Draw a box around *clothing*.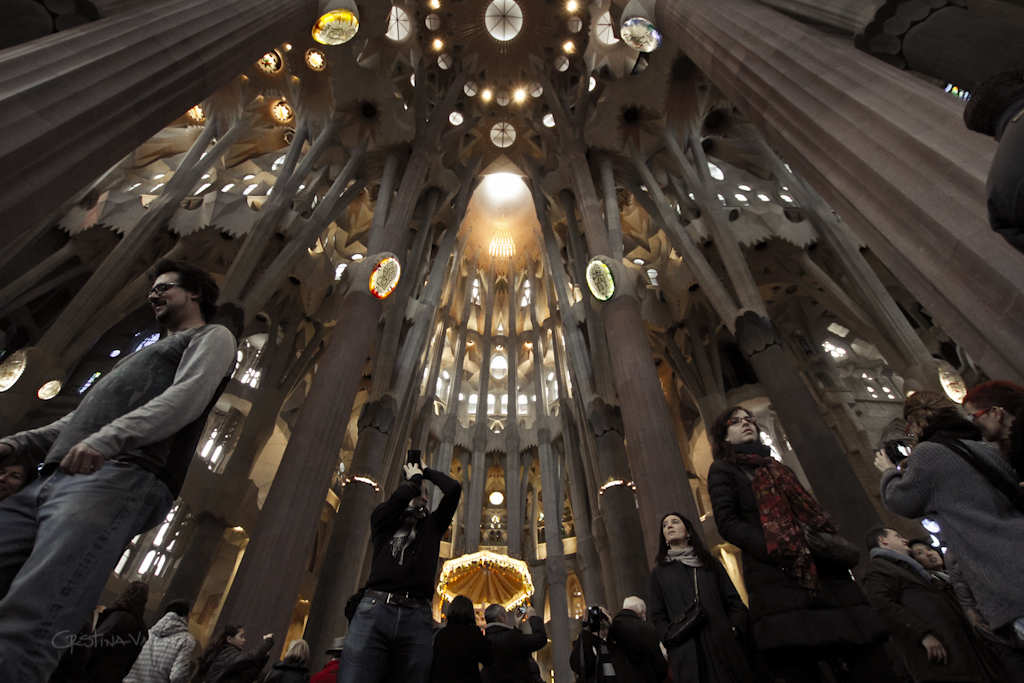
[877, 410, 1023, 662].
